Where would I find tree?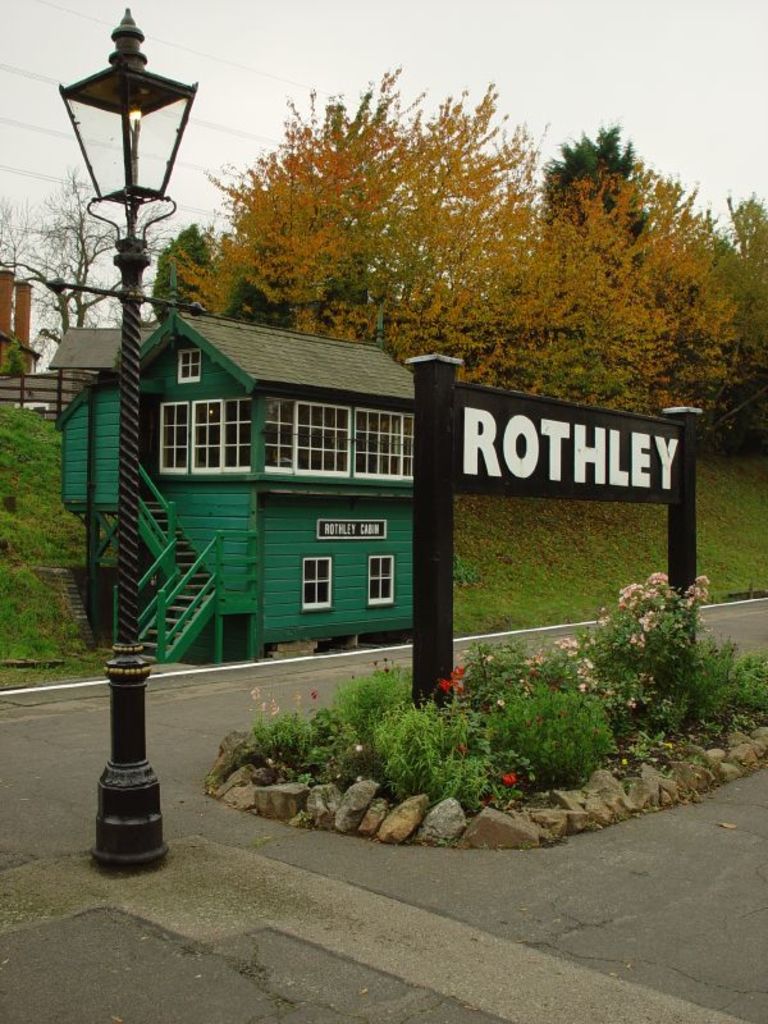
At BBox(159, 216, 227, 332).
